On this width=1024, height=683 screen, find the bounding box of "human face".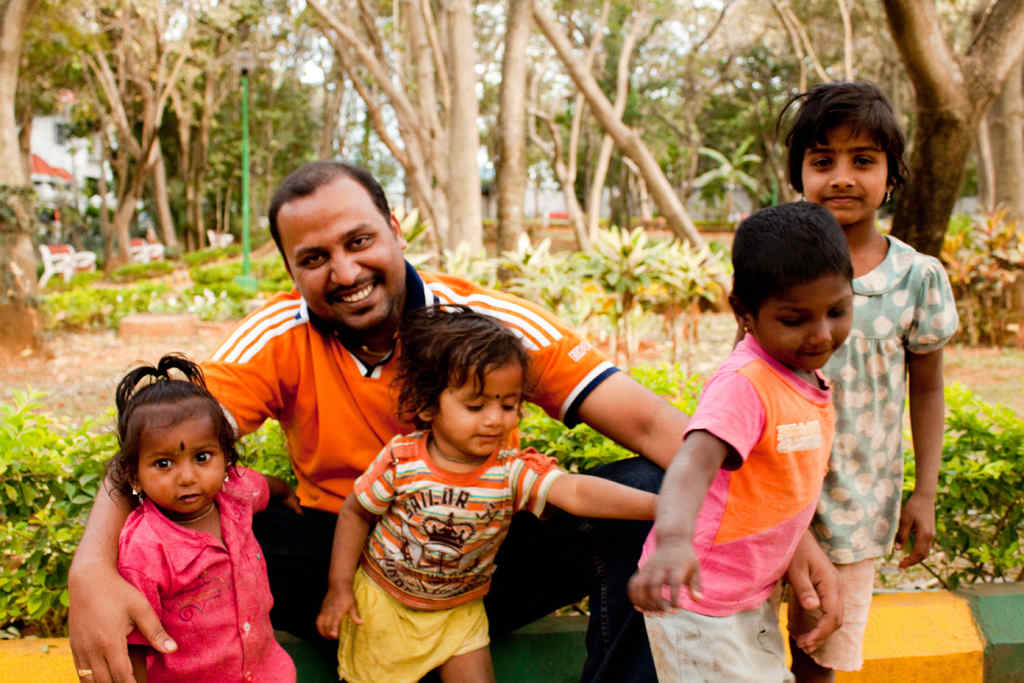
Bounding box: region(434, 358, 524, 456).
